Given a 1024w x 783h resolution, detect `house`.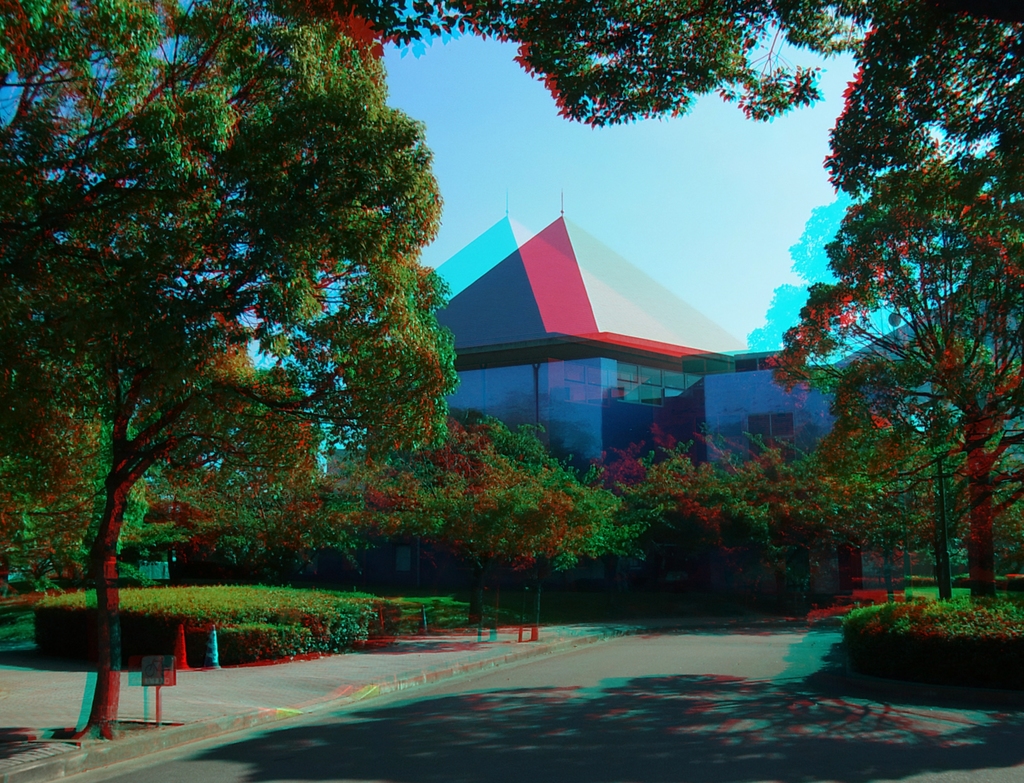
(407,195,747,465).
